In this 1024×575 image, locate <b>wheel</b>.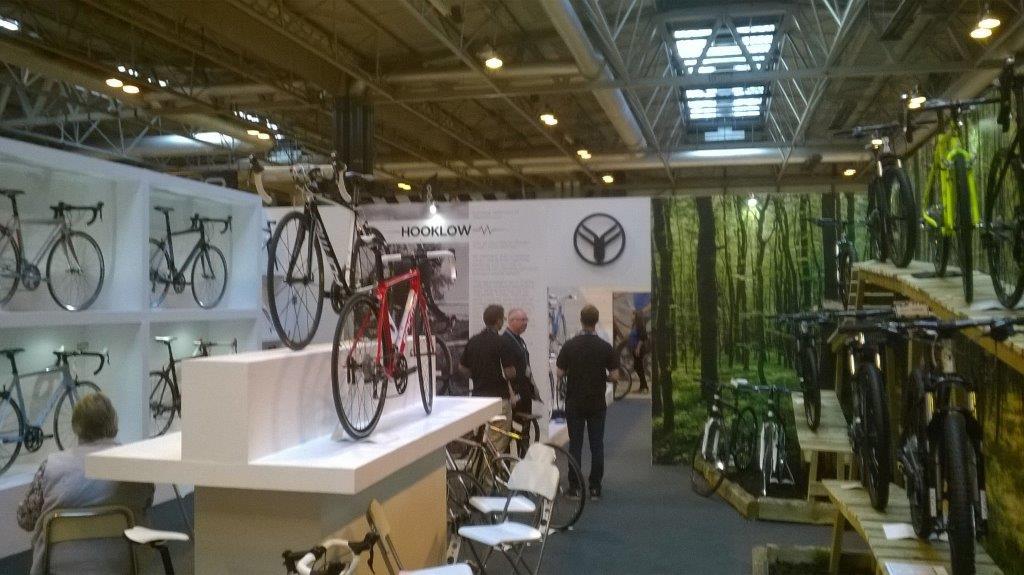
Bounding box: crop(734, 406, 757, 470).
